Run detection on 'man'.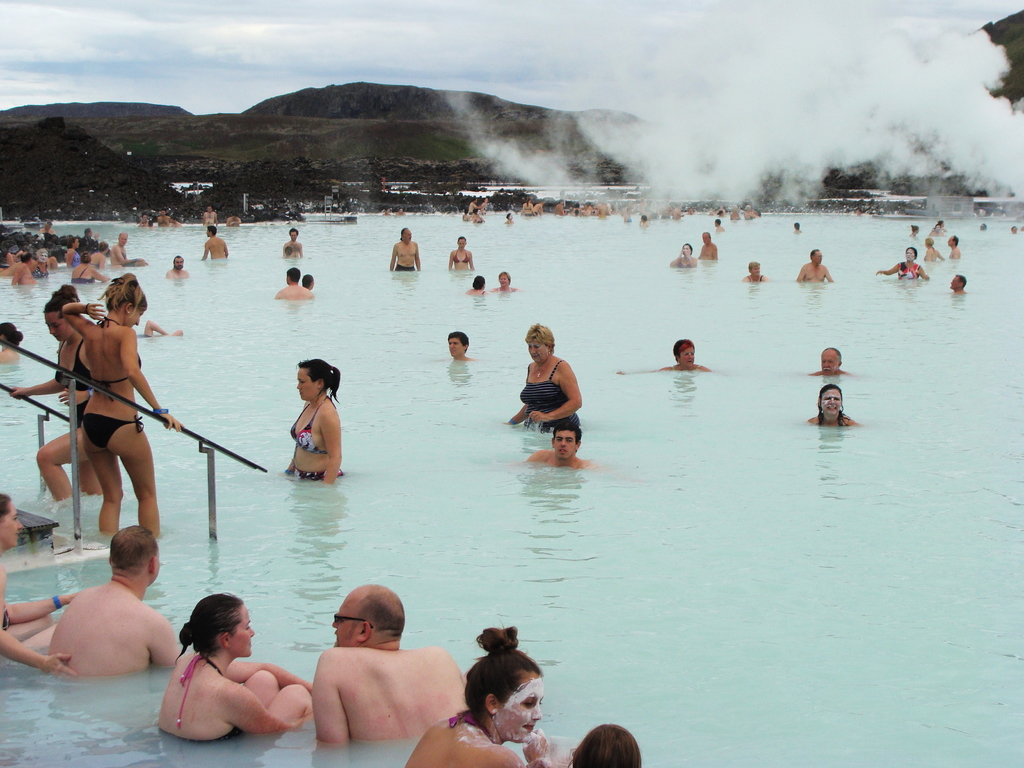
Result: (left=279, top=269, right=310, bottom=302).
